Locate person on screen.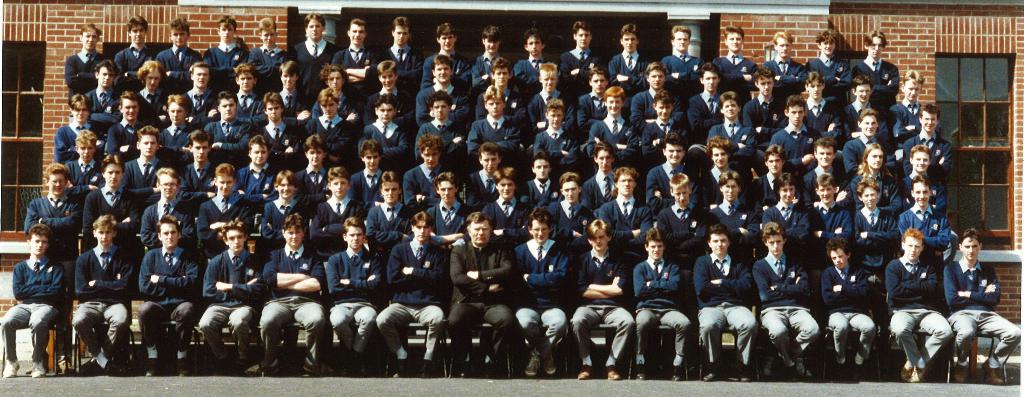
On screen at 24:163:81:260.
